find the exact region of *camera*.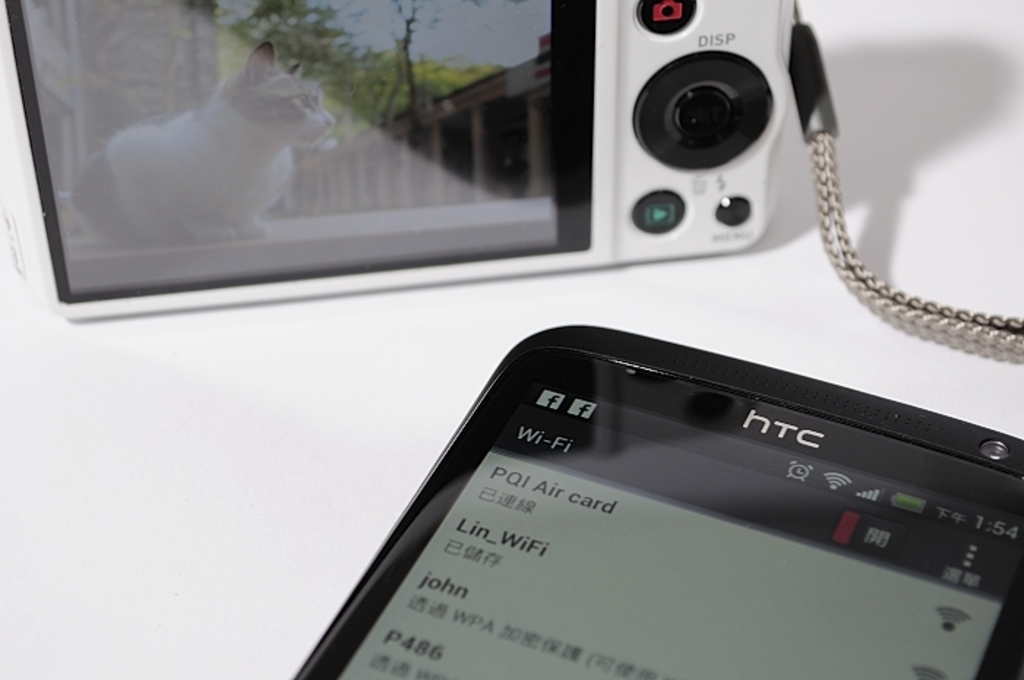
Exact region: Rect(284, 325, 1023, 679).
